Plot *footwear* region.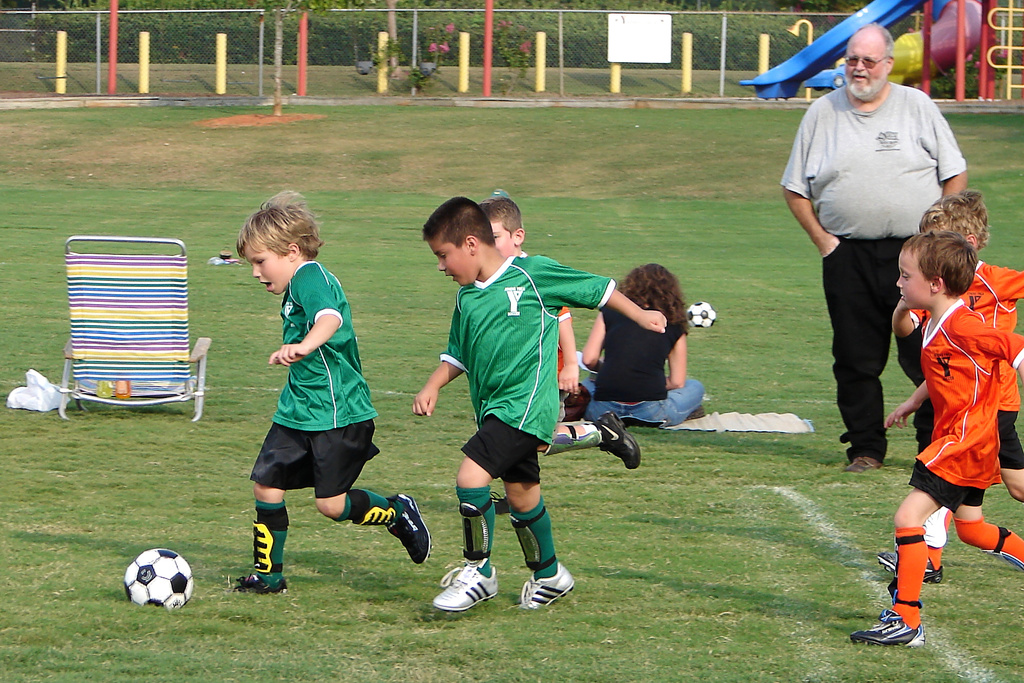
Plotted at box=[871, 555, 948, 589].
